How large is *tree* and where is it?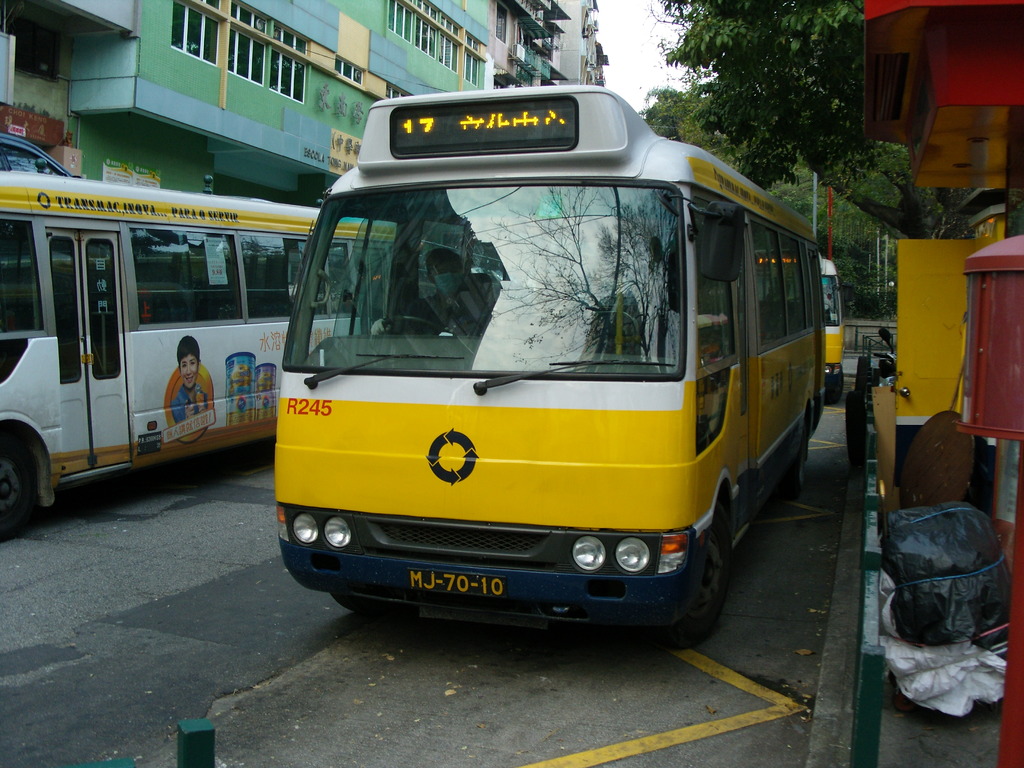
Bounding box: (left=640, top=93, right=900, bottom=330).
